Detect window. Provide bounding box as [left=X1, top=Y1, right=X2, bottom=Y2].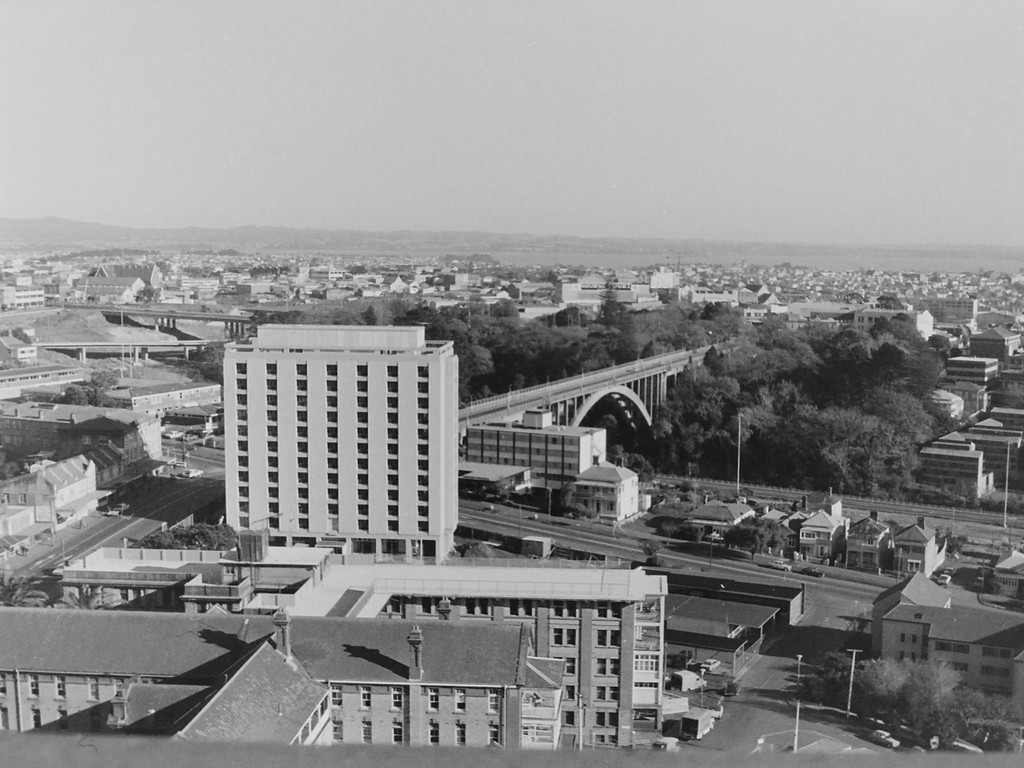
[left=387, top=474, right=399, bottom=488].
